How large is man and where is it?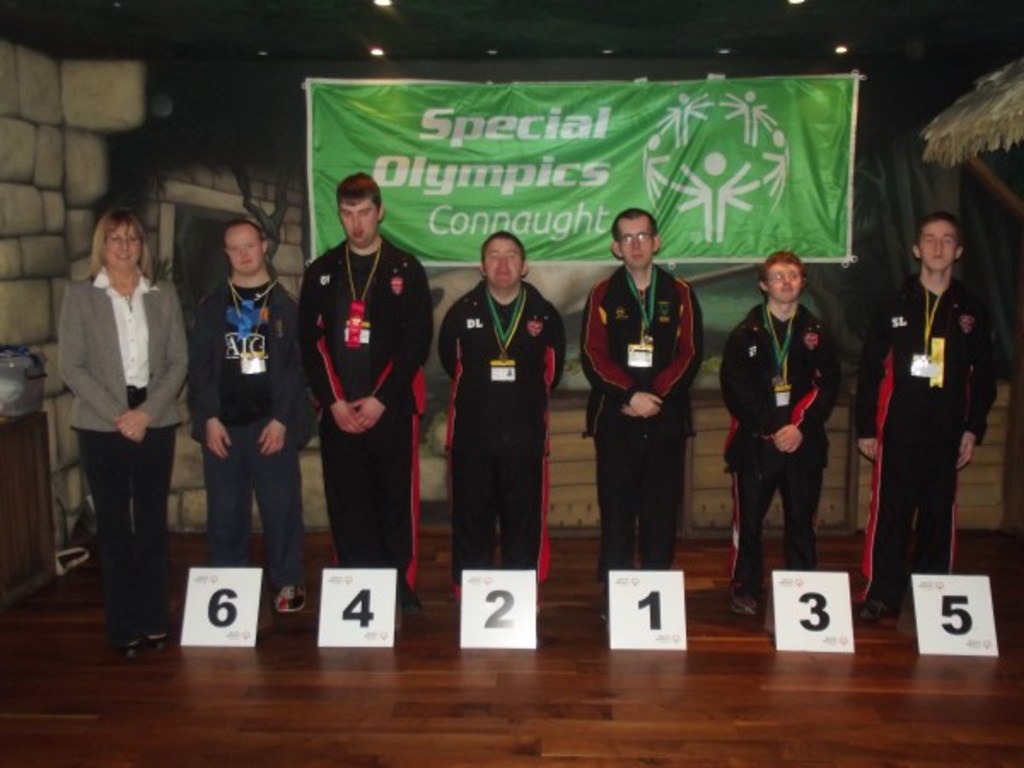
Bounding box: 725:251:848:596.
